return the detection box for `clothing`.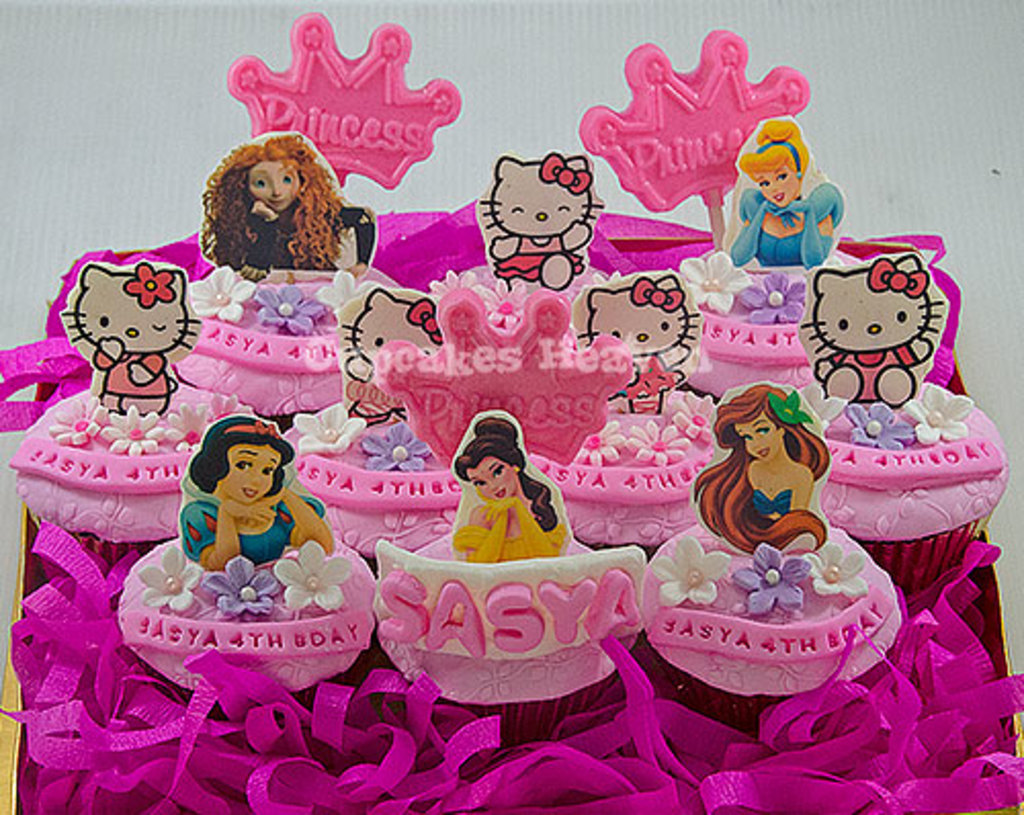
436:465:561:567.
